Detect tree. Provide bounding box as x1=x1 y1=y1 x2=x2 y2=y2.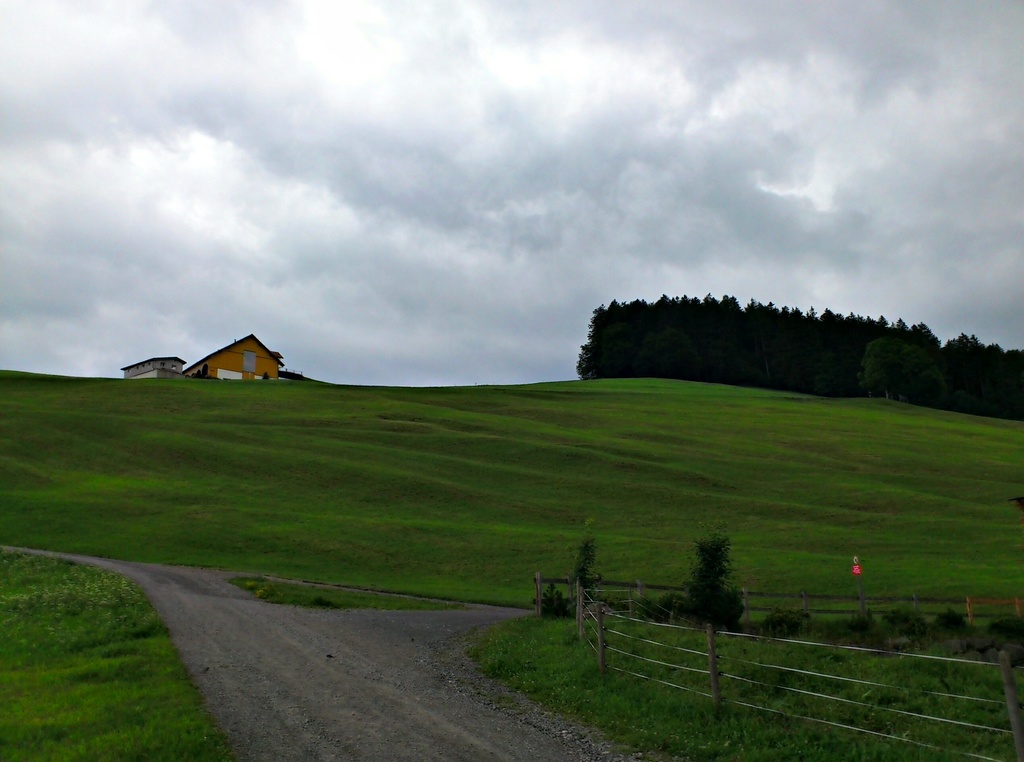
x1=857 y1=330 x2=933 y2=403.
